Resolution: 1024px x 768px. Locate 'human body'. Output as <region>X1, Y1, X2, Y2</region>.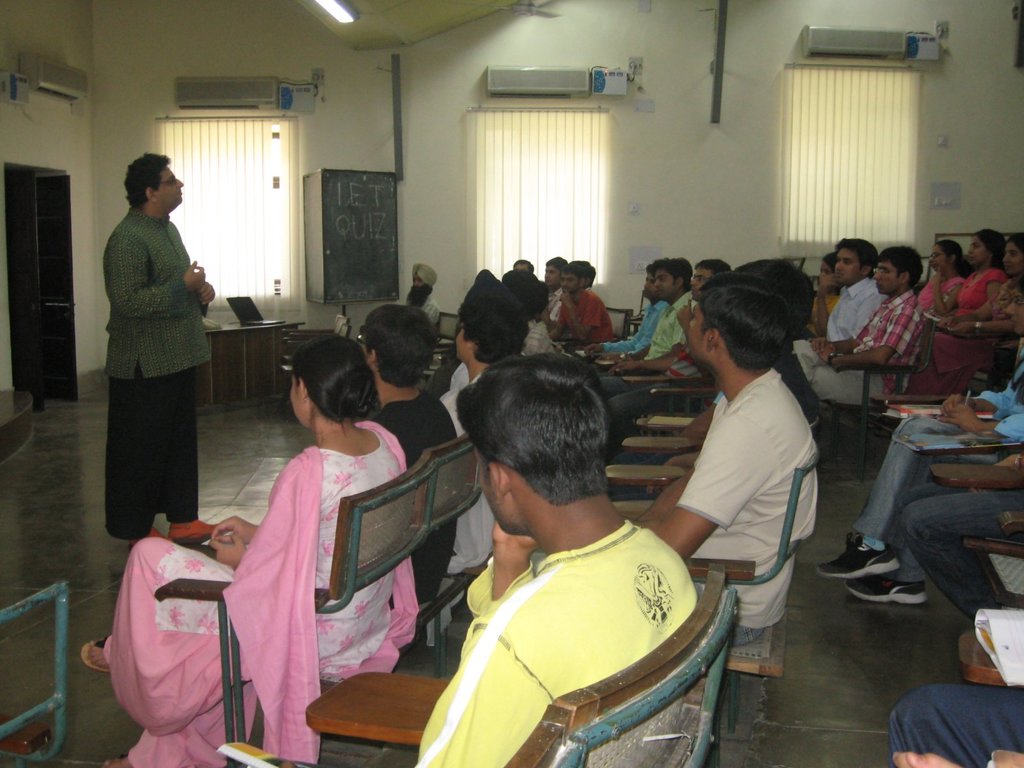
<region>73, 330, 422, 766</region>.
